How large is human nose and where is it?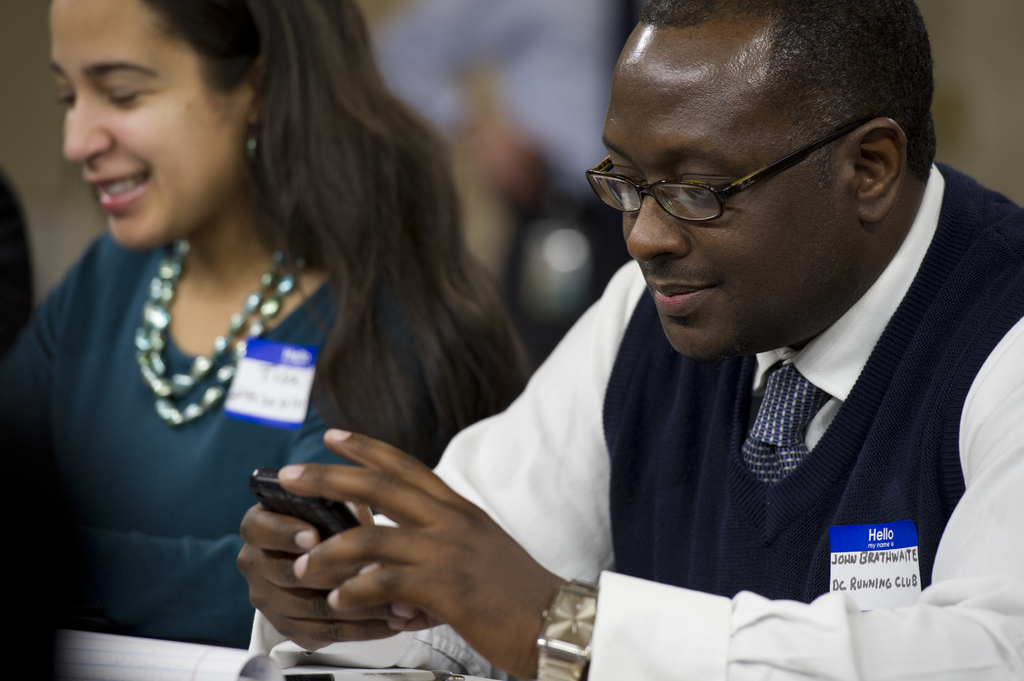
Bounding box: <region>626, 177, 691, 262</region>.
